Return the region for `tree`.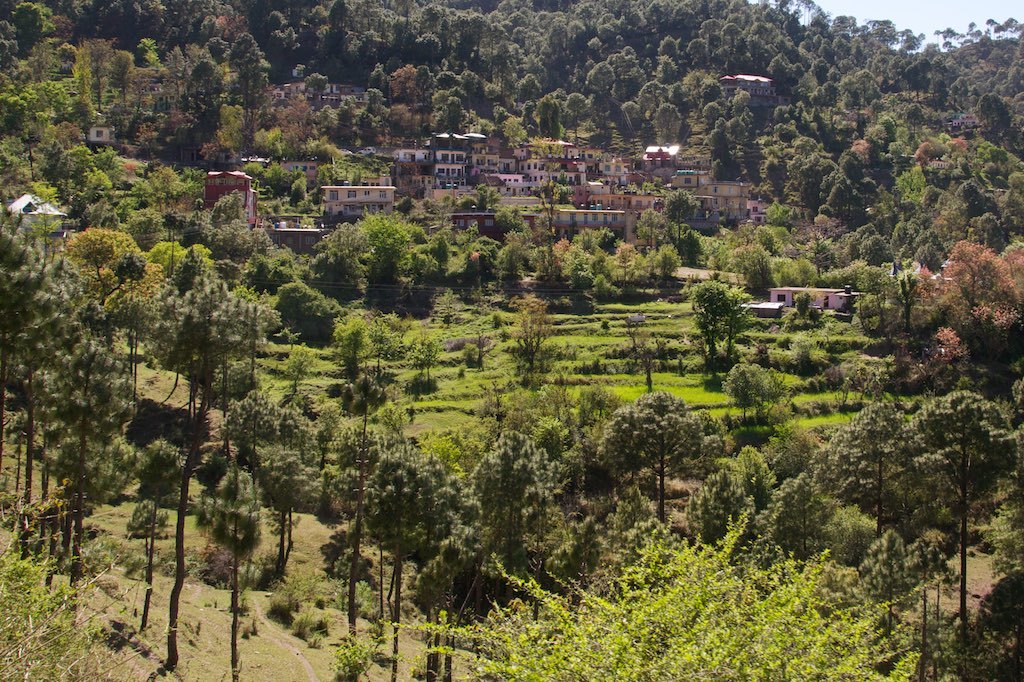
select_region(755, 366, 788, 414).
